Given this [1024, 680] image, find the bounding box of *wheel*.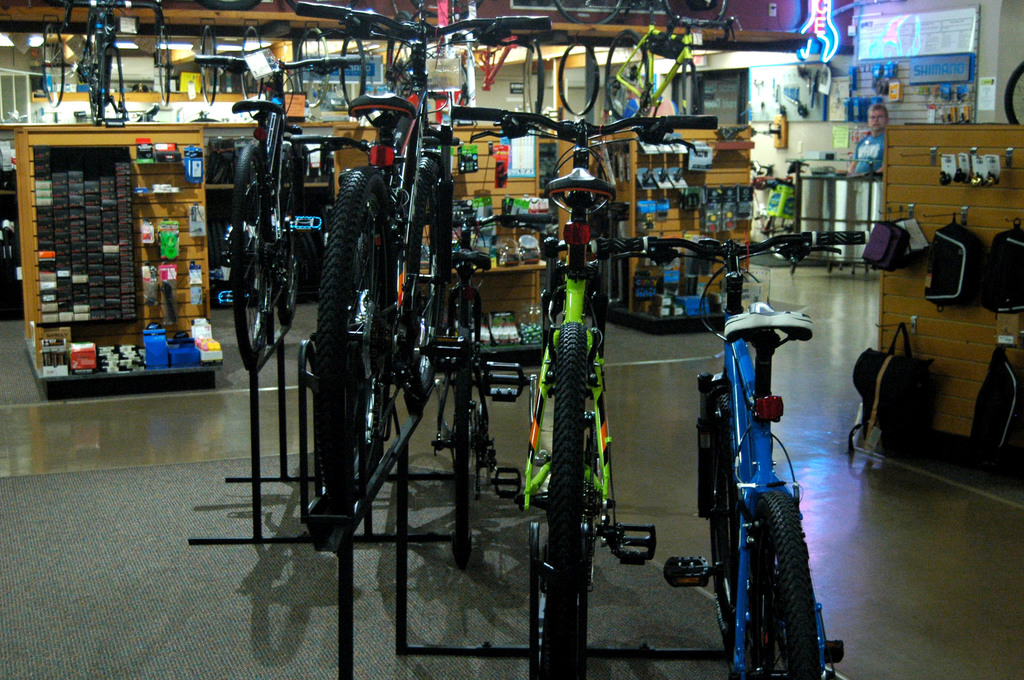
left=1005, top=59, right=1023, bottom=125.
